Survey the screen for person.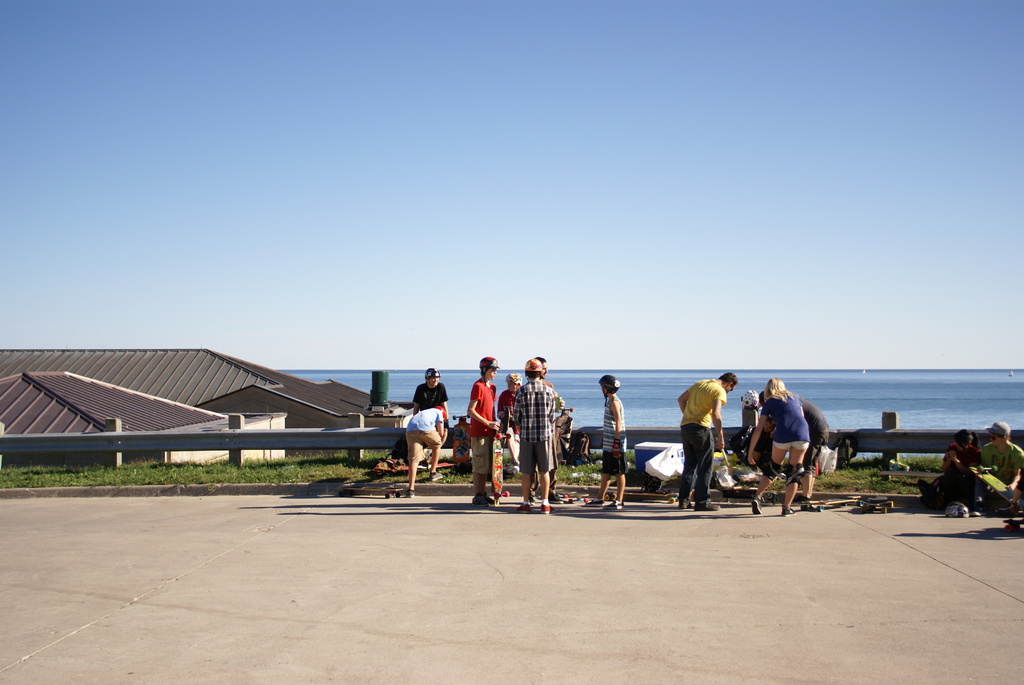
Survey found: 760, 382, 826, 514.
